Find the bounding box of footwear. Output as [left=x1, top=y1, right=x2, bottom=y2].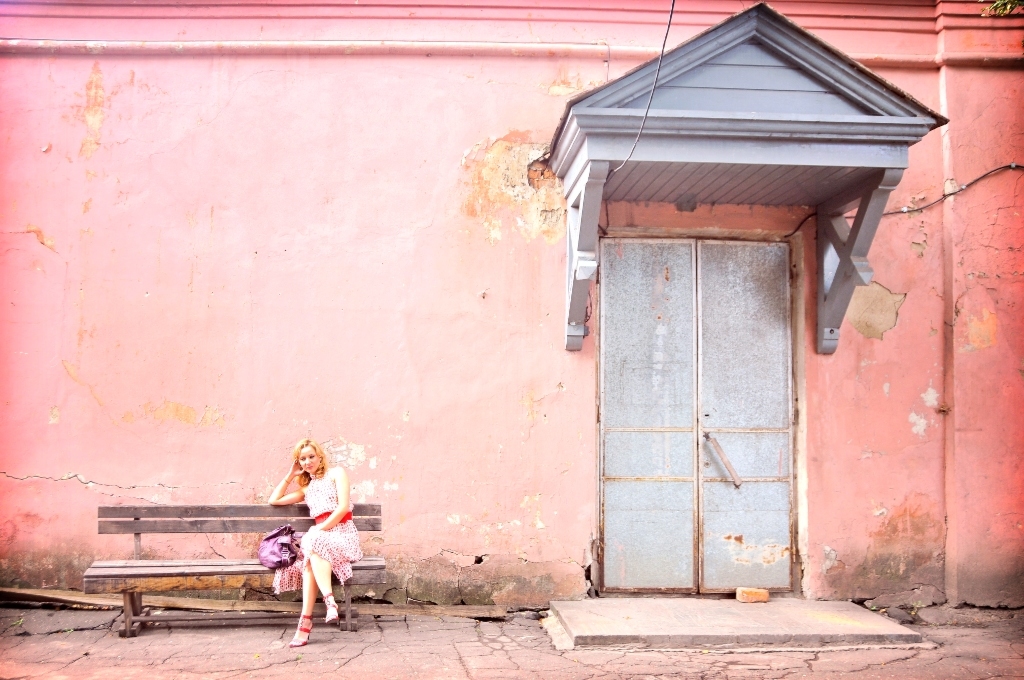
[left=323, top=591, right=339, bottom=623].
